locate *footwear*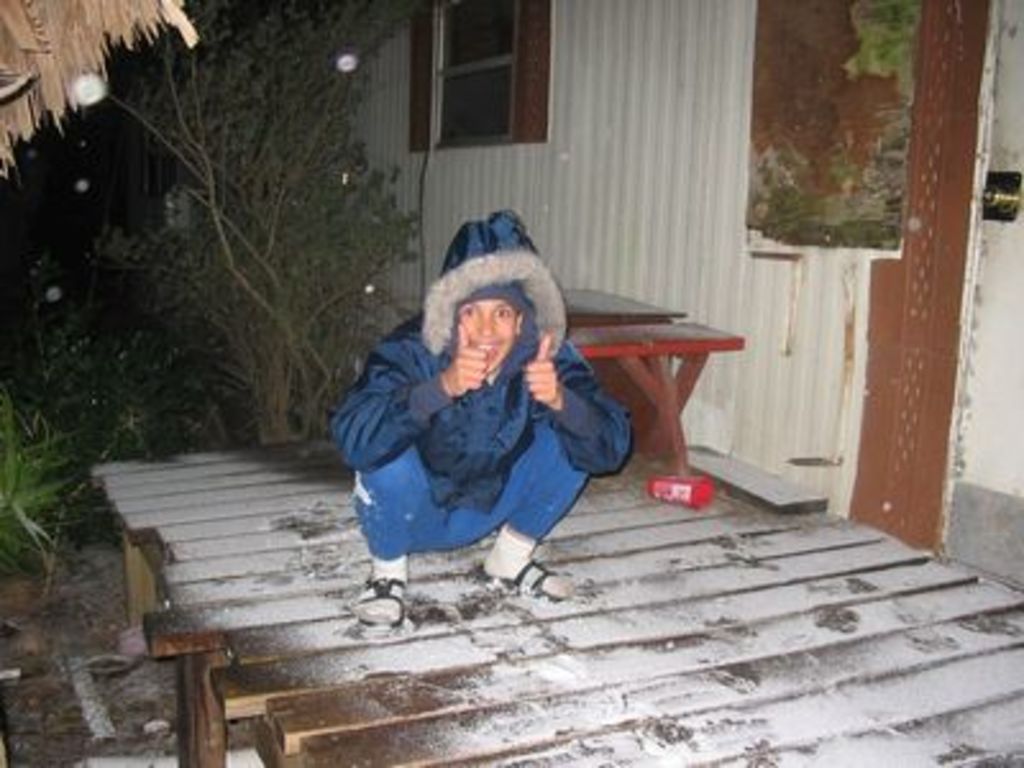
bbox(471, 556, 573, 607)
